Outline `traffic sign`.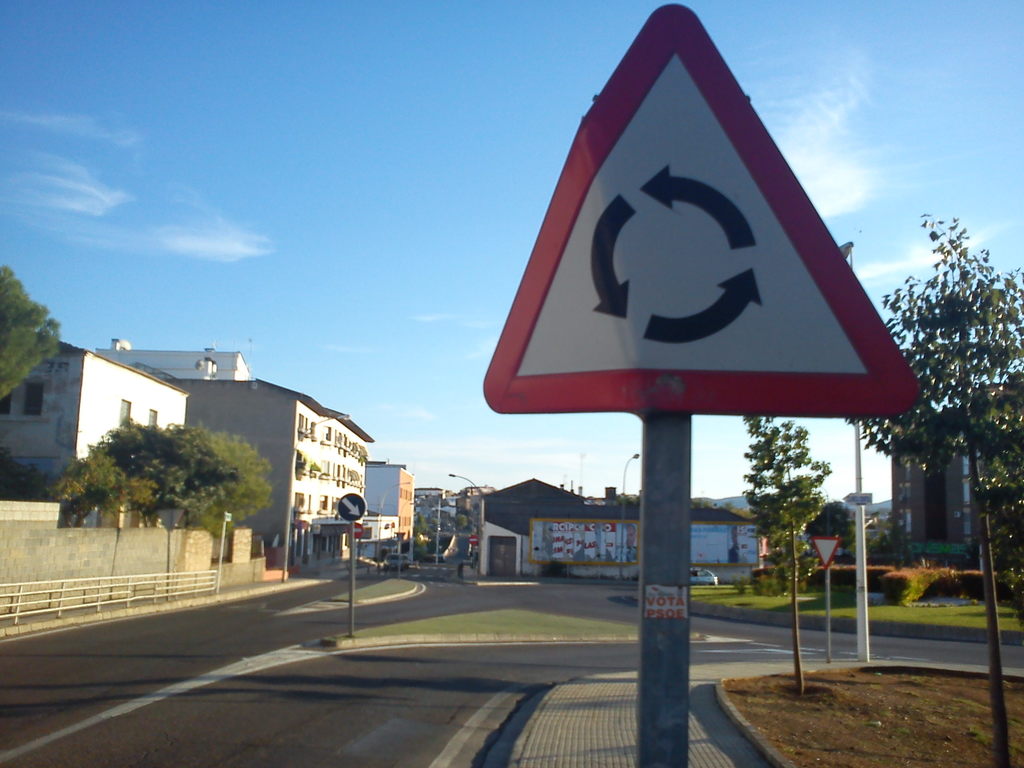
Outline: bbox=[483, 1, 927, 418].
